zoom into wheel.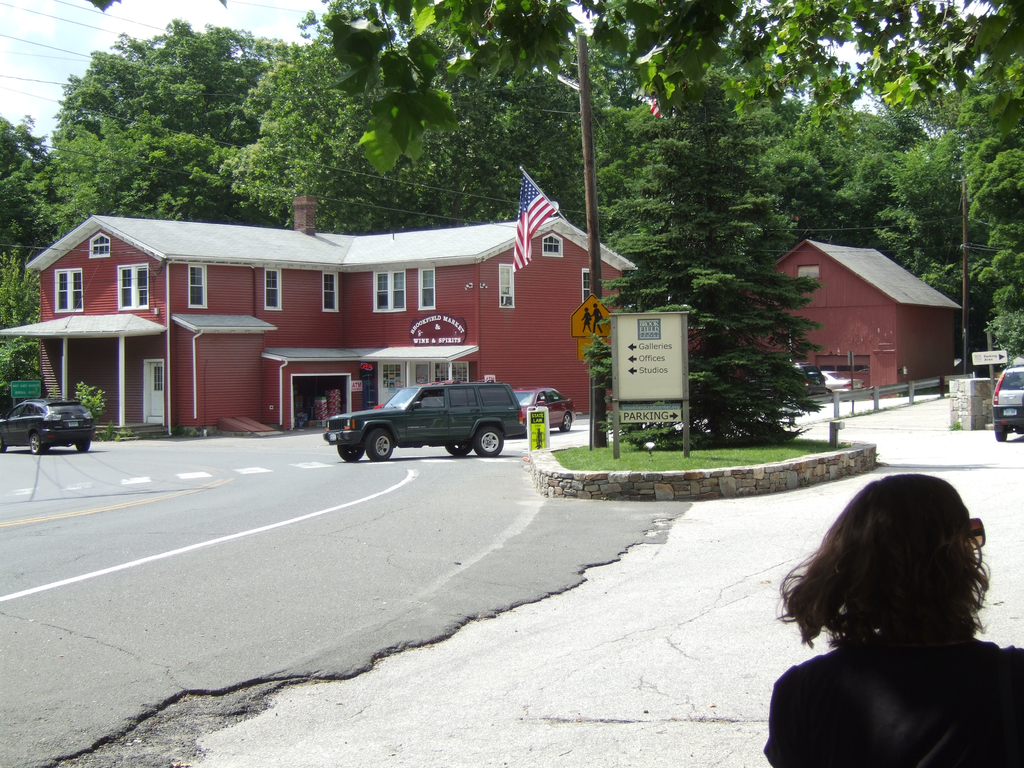
Zoom target: {"x1": 996, "y1": 426, "x2": 1006, "y2": 442}.
